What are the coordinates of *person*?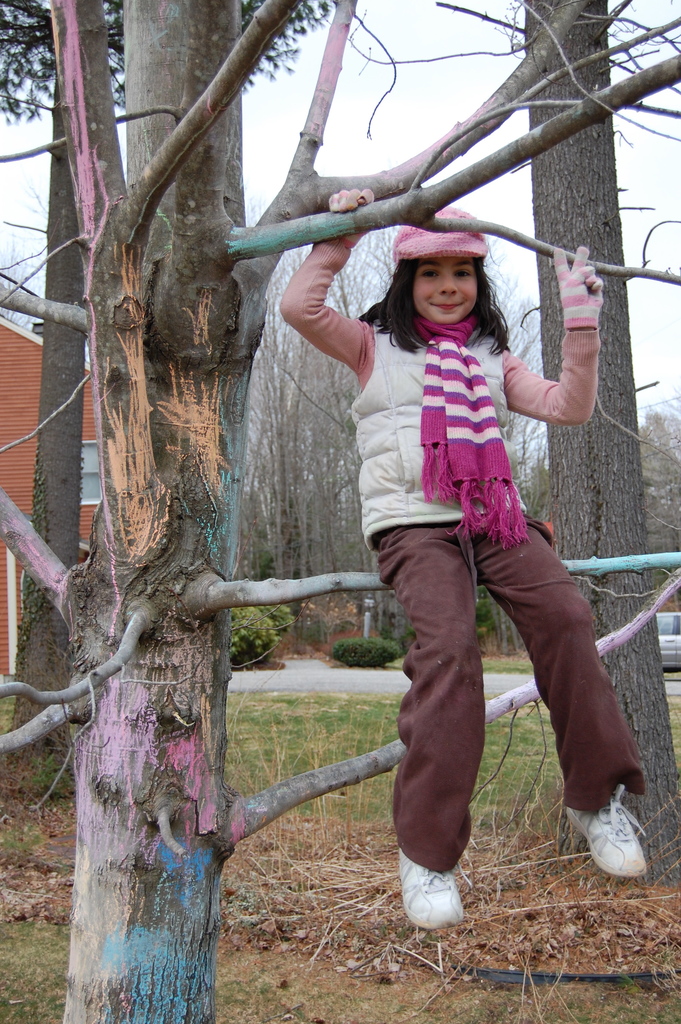
267/160/659/886.
